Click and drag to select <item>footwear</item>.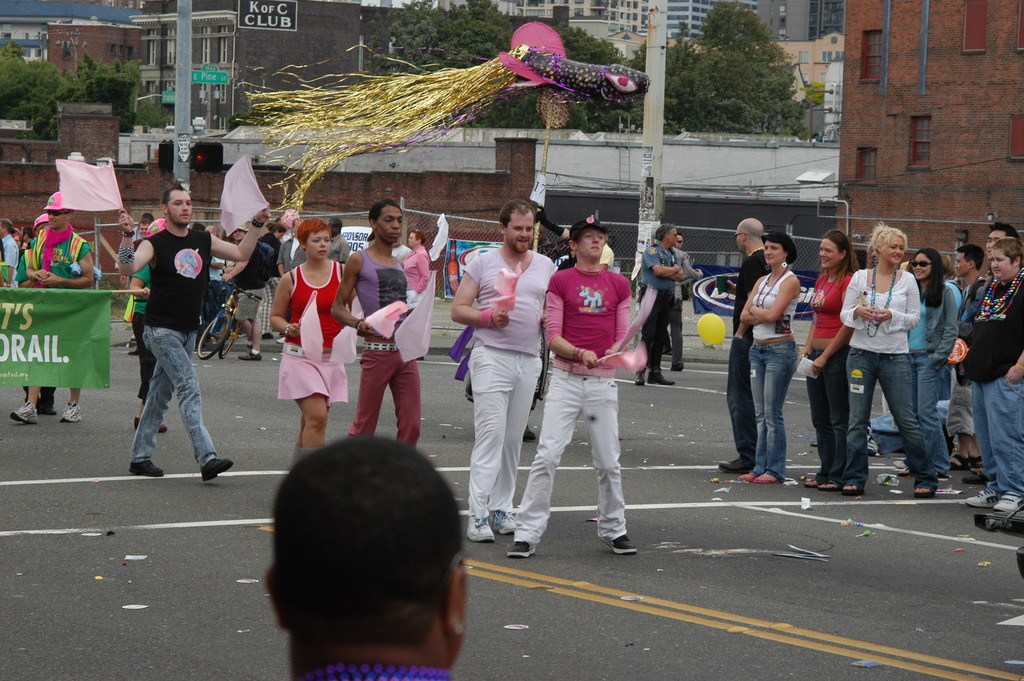
Selection: rect(753, 469, 772, 486).
